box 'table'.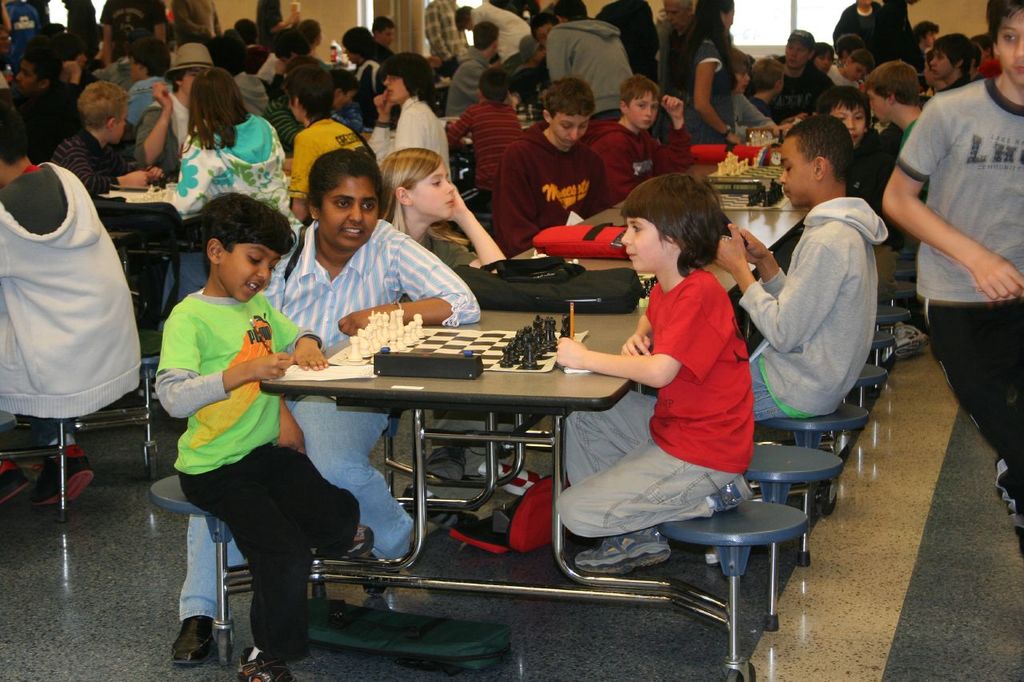
(462,140,813,345).
